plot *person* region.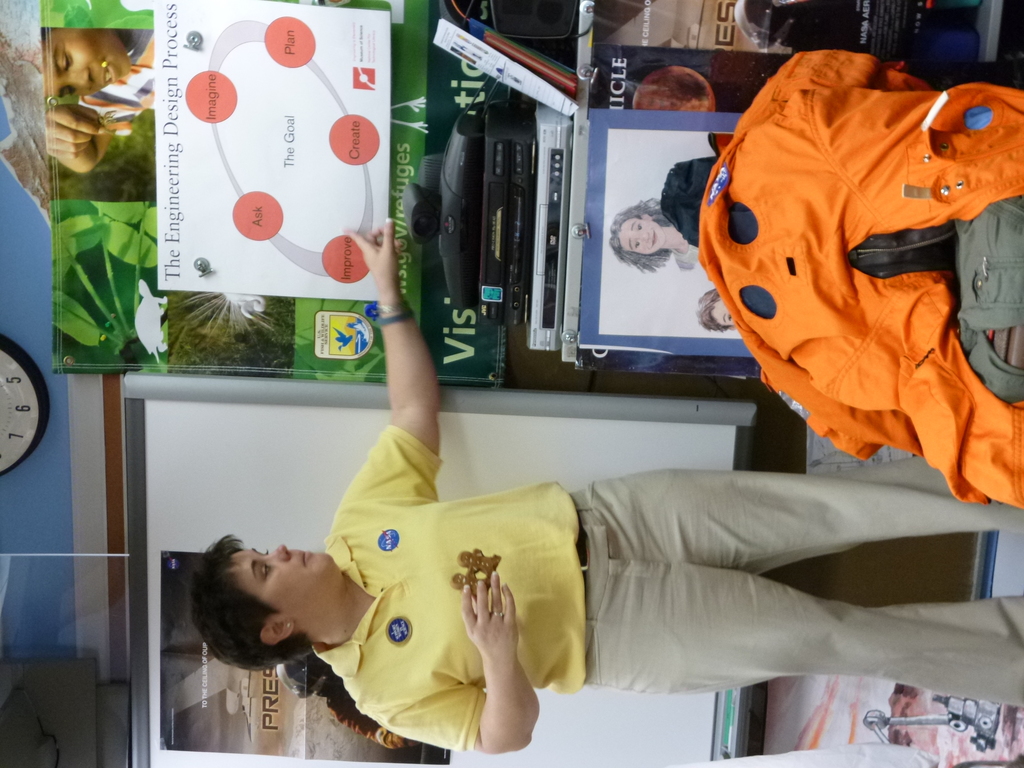
Plotted at [left=178, top=207, right=1023, bottom=757].
